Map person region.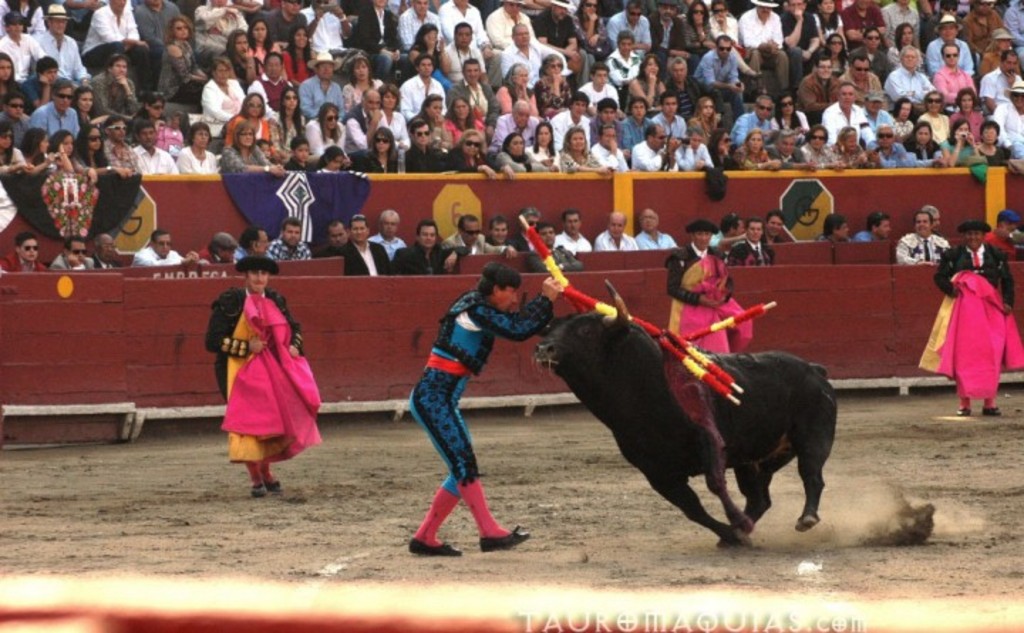
Mapped to bbox(338, 213, 393, 275).
